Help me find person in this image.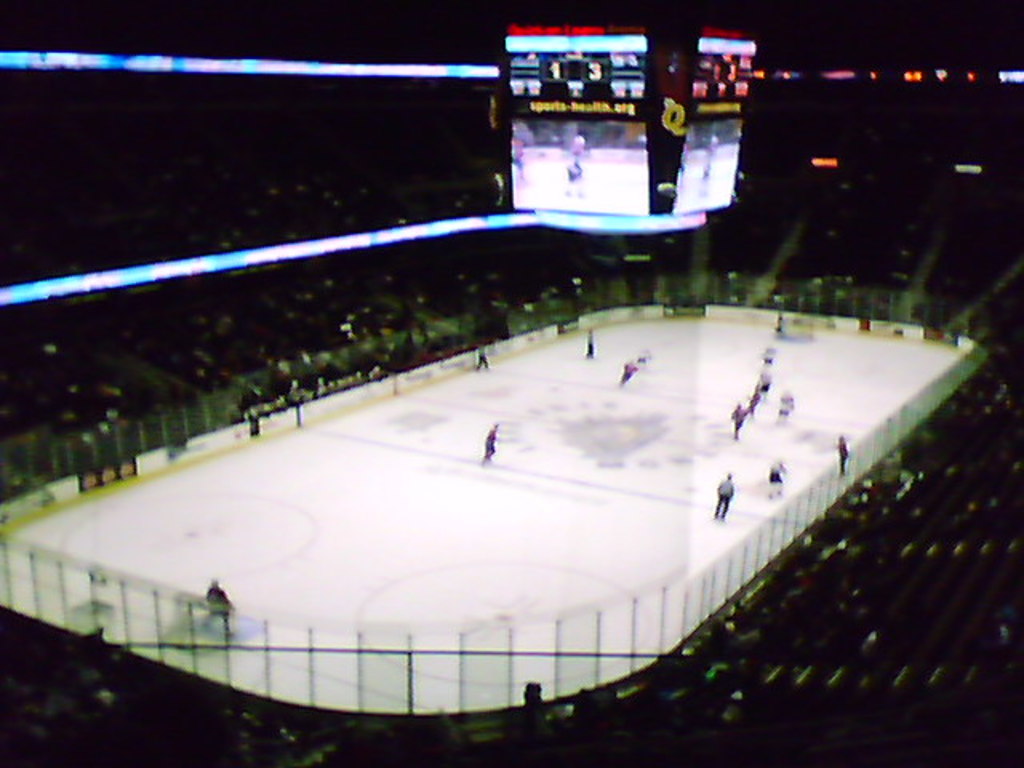
Found it: 584,326,590,355.
